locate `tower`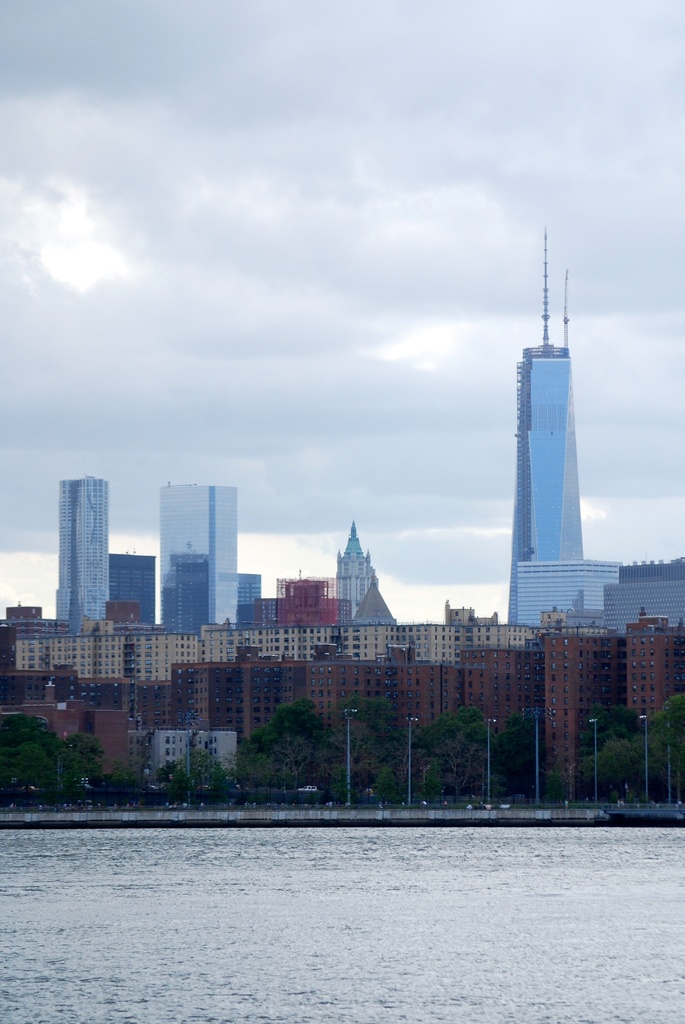
bbox(37, 451, 124, 638)
